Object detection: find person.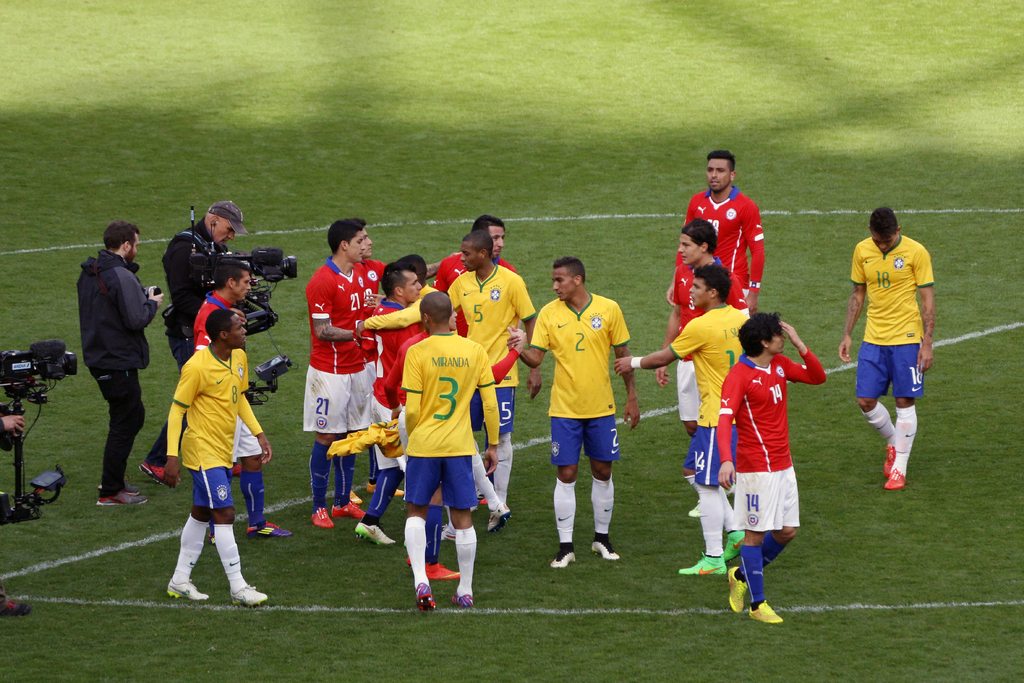
x1=152 y1=202 x2=249 y2=481.
